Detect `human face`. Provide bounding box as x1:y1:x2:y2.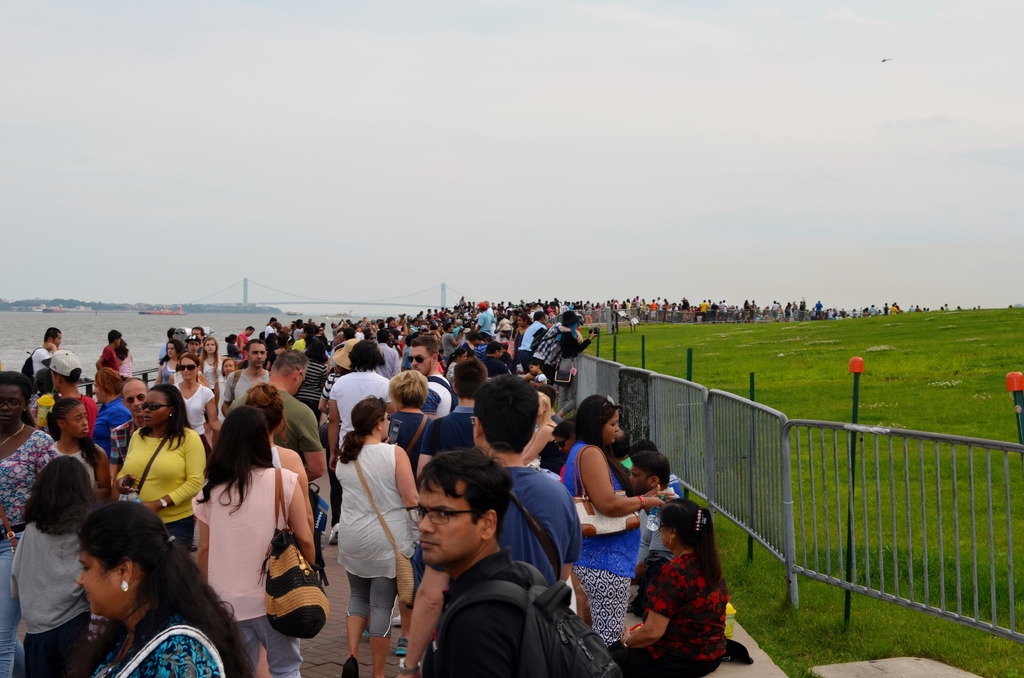
630:464:648:490.
